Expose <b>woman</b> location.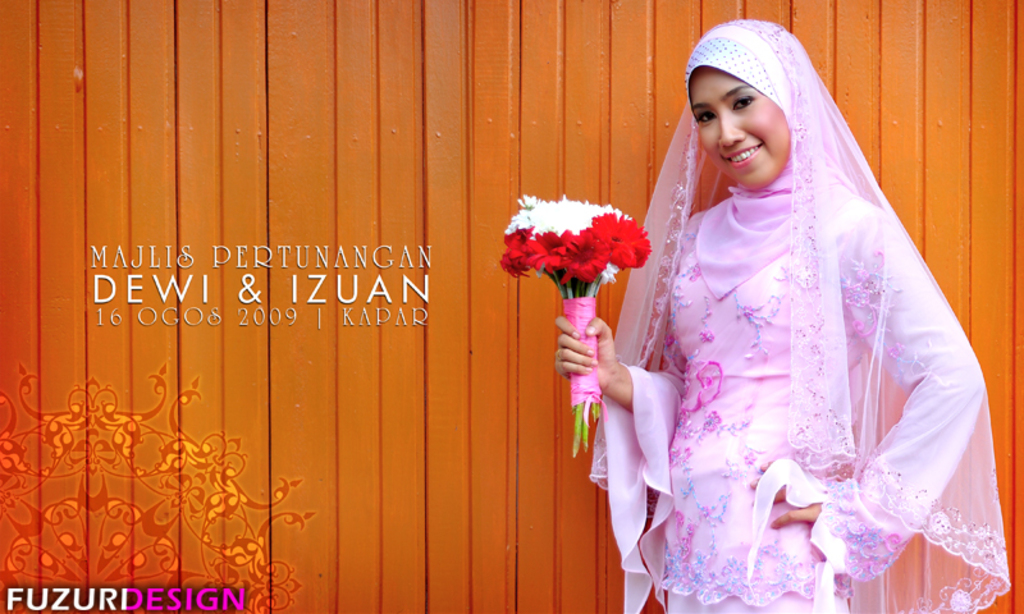
Exposed at crop(602, 22, 989, 613).
